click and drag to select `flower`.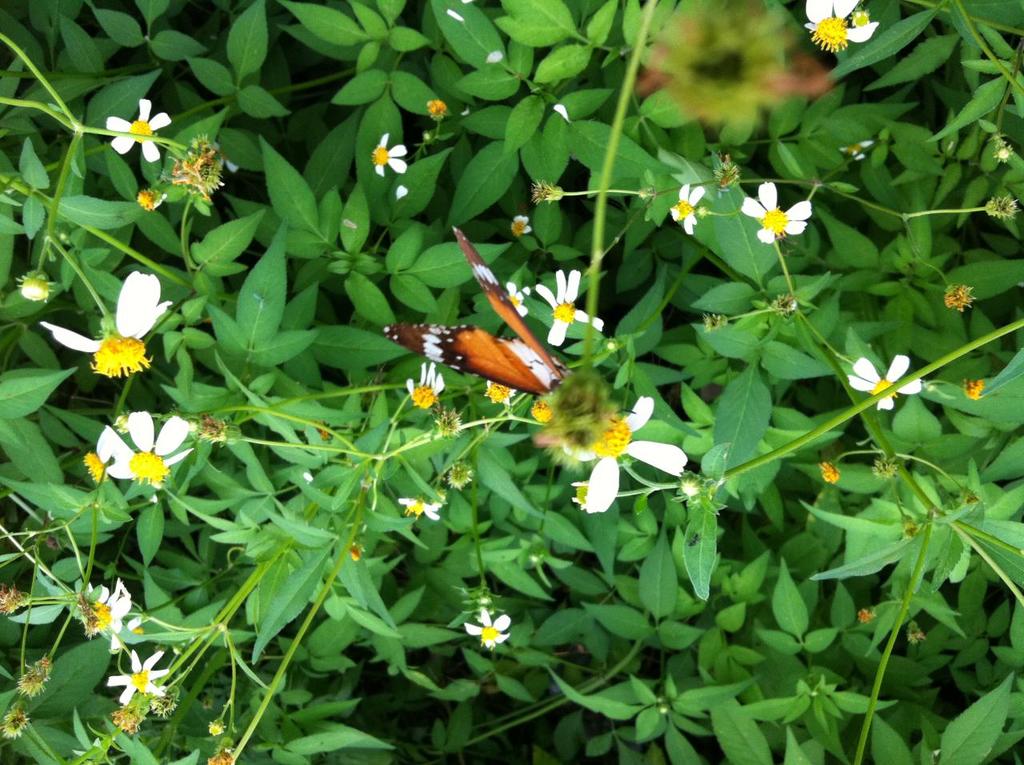
Selection: <region>369, 130, 410, 178</region>.
